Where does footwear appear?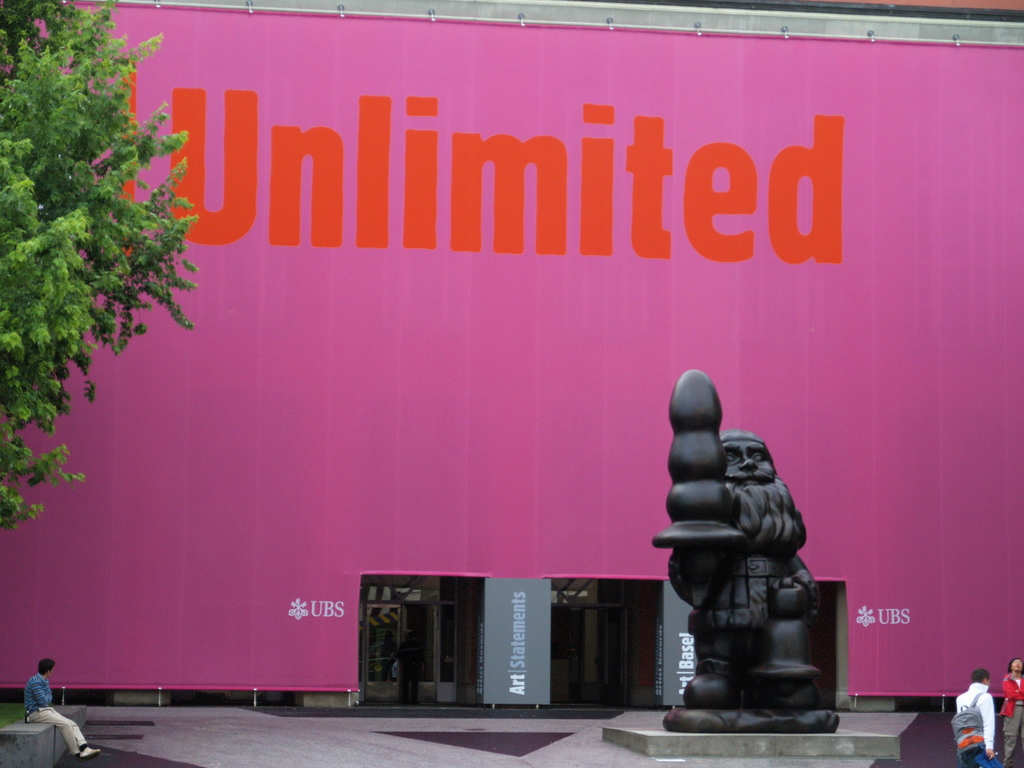
Appears at bbox(81, 747, 99, 757).
